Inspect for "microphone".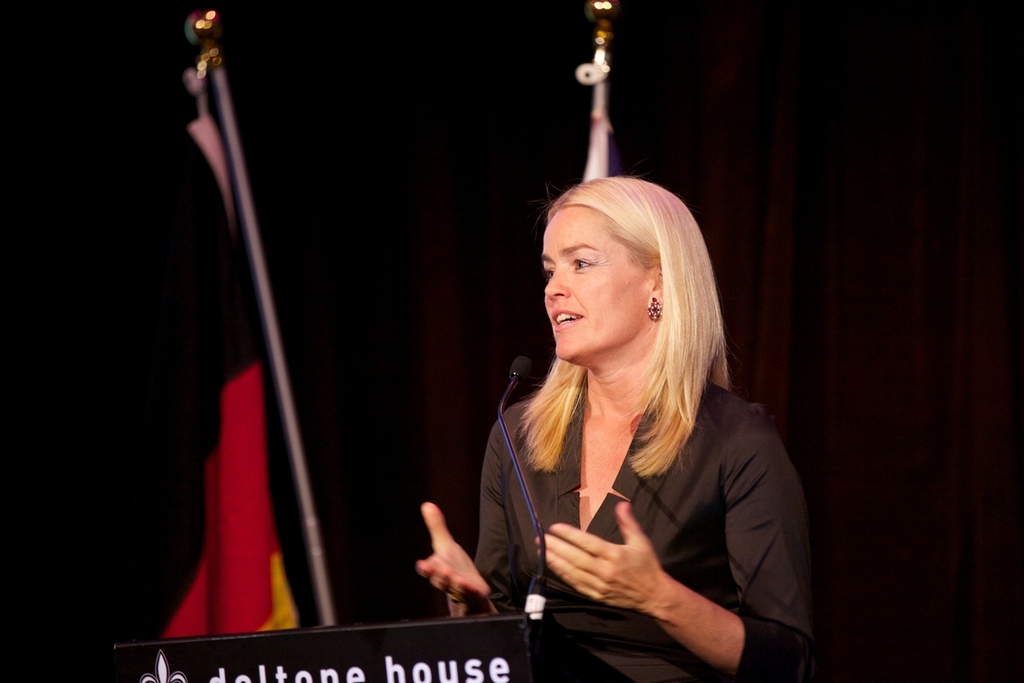
Inspection: box(583, 0, 616, 27).
